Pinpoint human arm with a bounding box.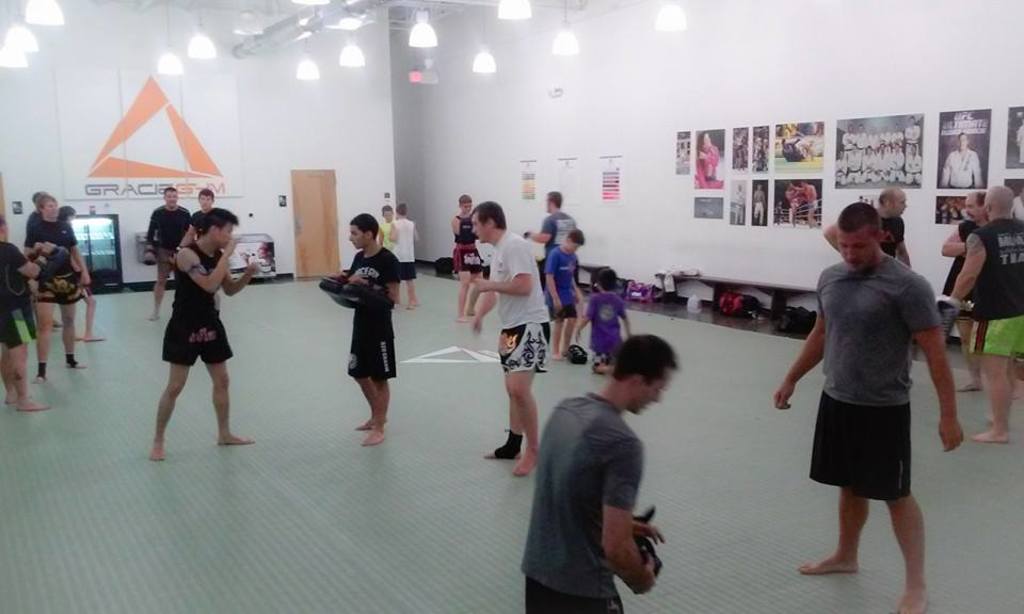
(218,259,257,304).
